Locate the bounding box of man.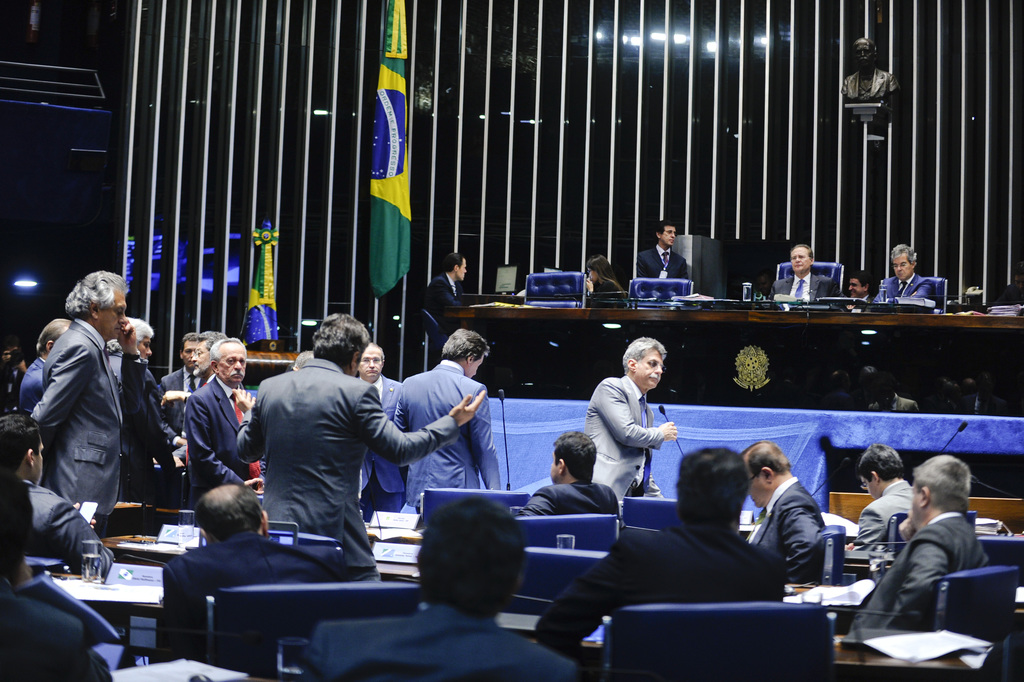
Bounding box: region(535, 444, 784, 662).
